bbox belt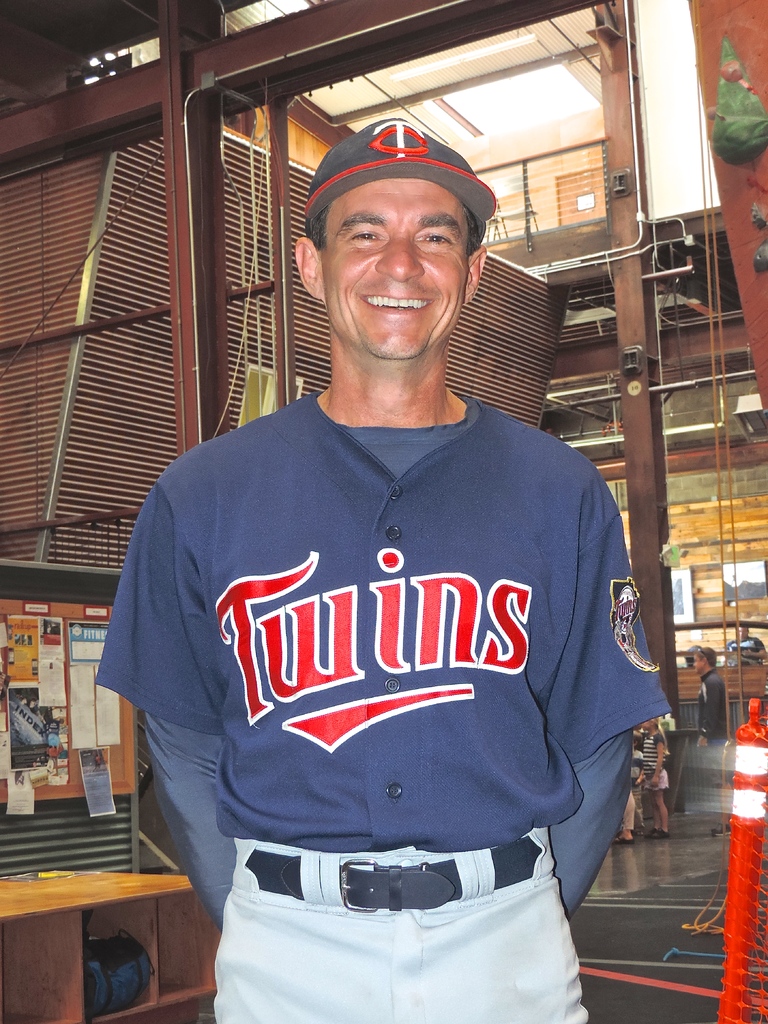
select_region(241, 836, 536, 908)
